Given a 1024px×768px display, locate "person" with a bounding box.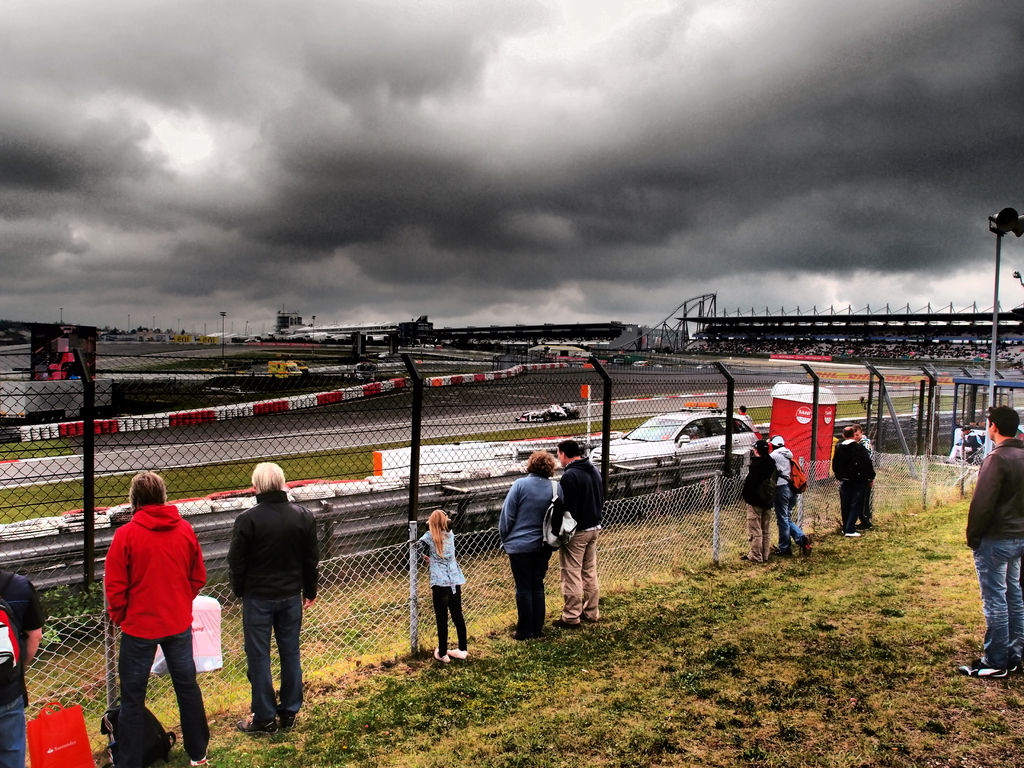
Located: select_region(822, 419, 877, 538).
